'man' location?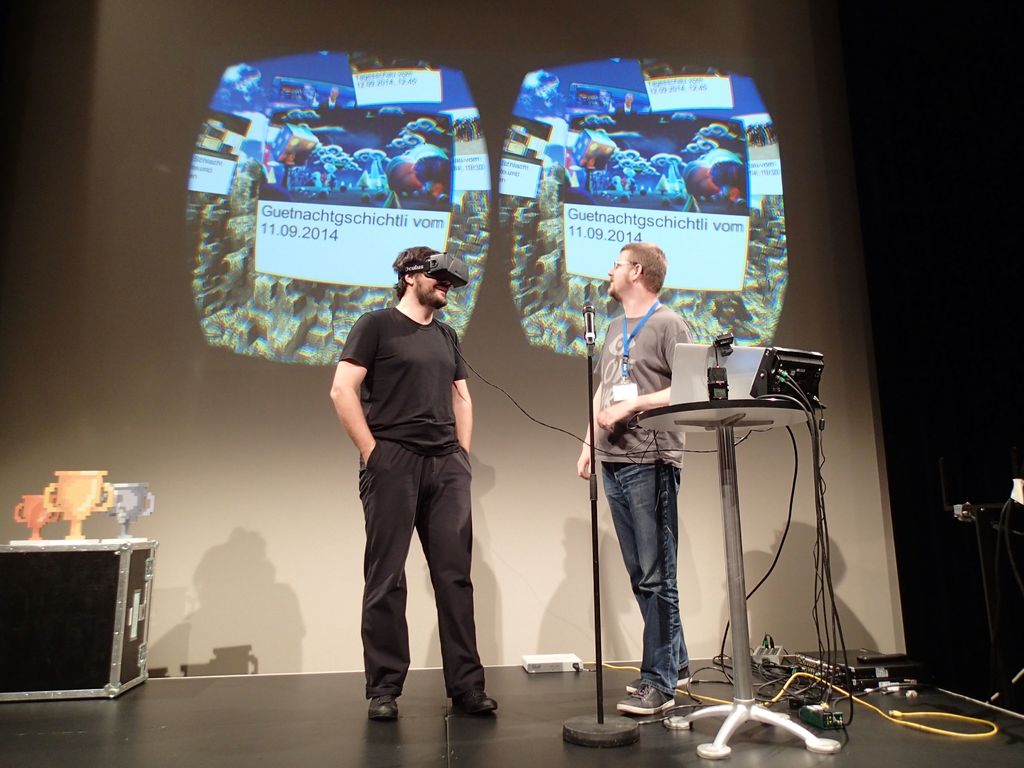
BBox(323, 237, 496, 732)
